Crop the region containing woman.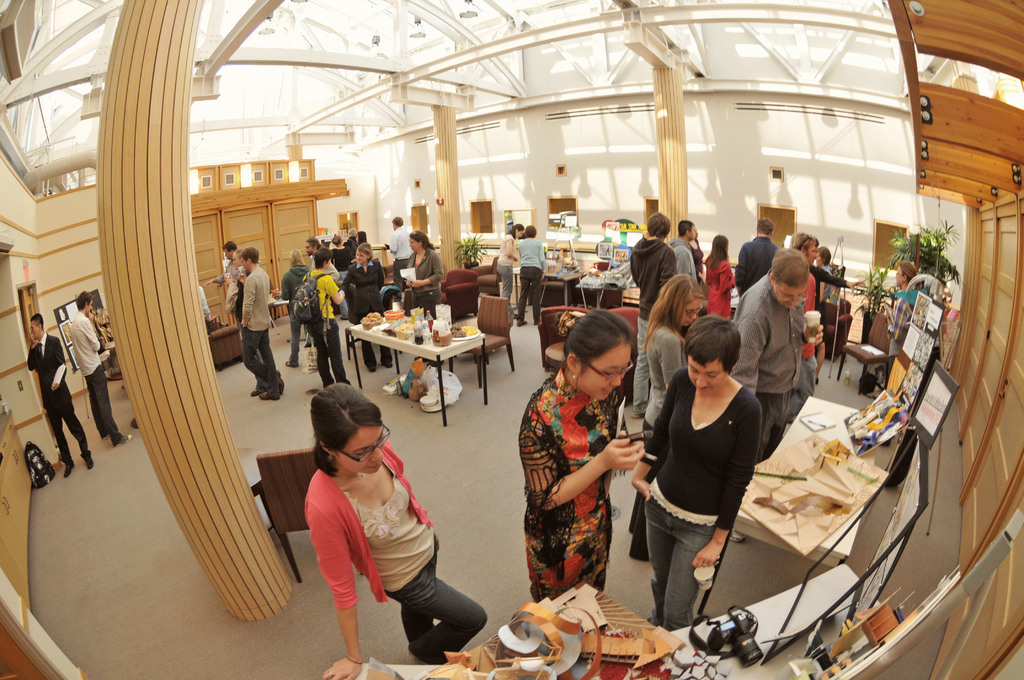
Crop region: BBox(883, 259, 924, 365).
